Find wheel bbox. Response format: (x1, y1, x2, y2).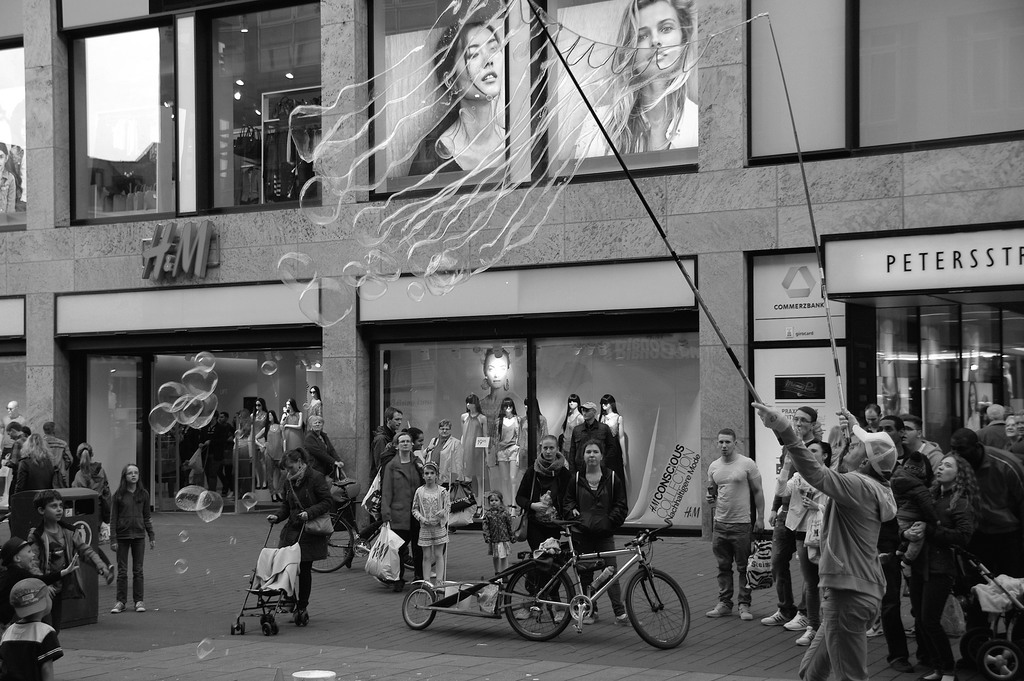
(979, 638, 1022, 680).
